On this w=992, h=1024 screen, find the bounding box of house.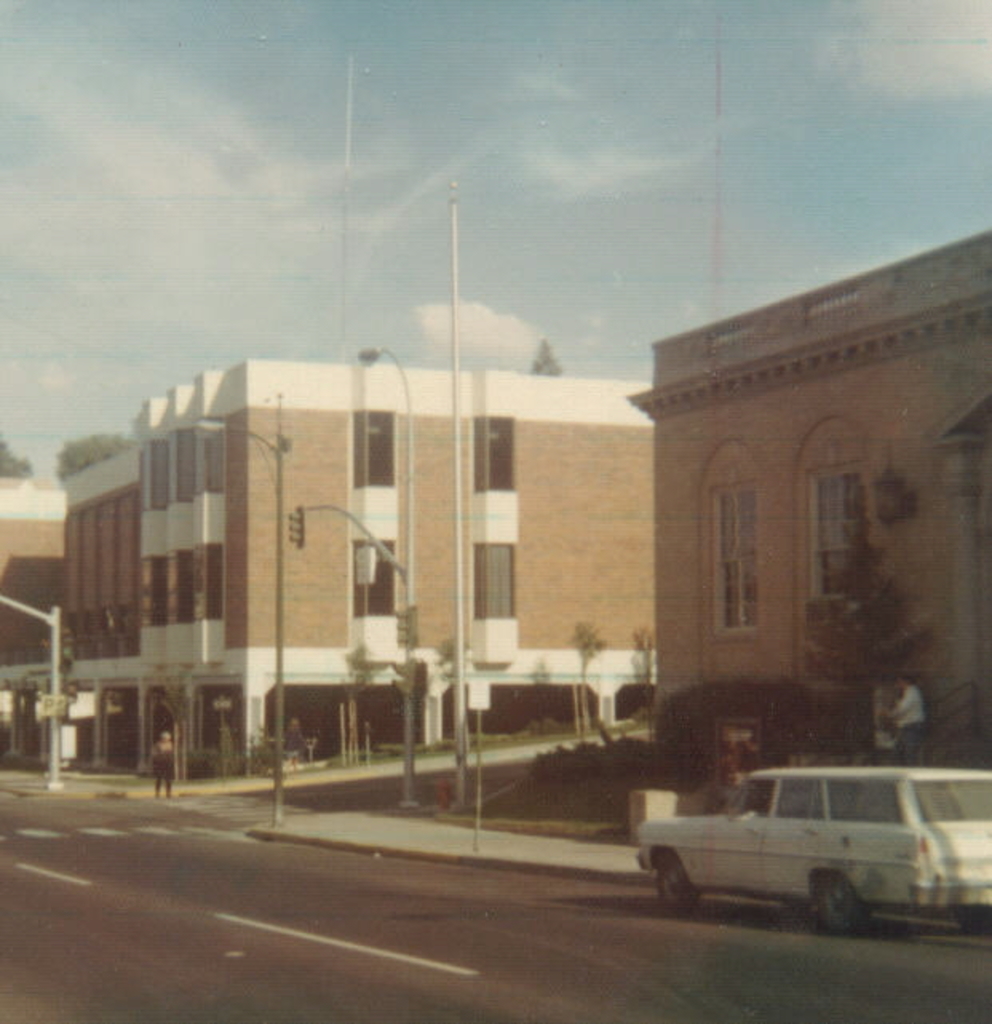
Bounding box: box(626, 227, 990, 754).
